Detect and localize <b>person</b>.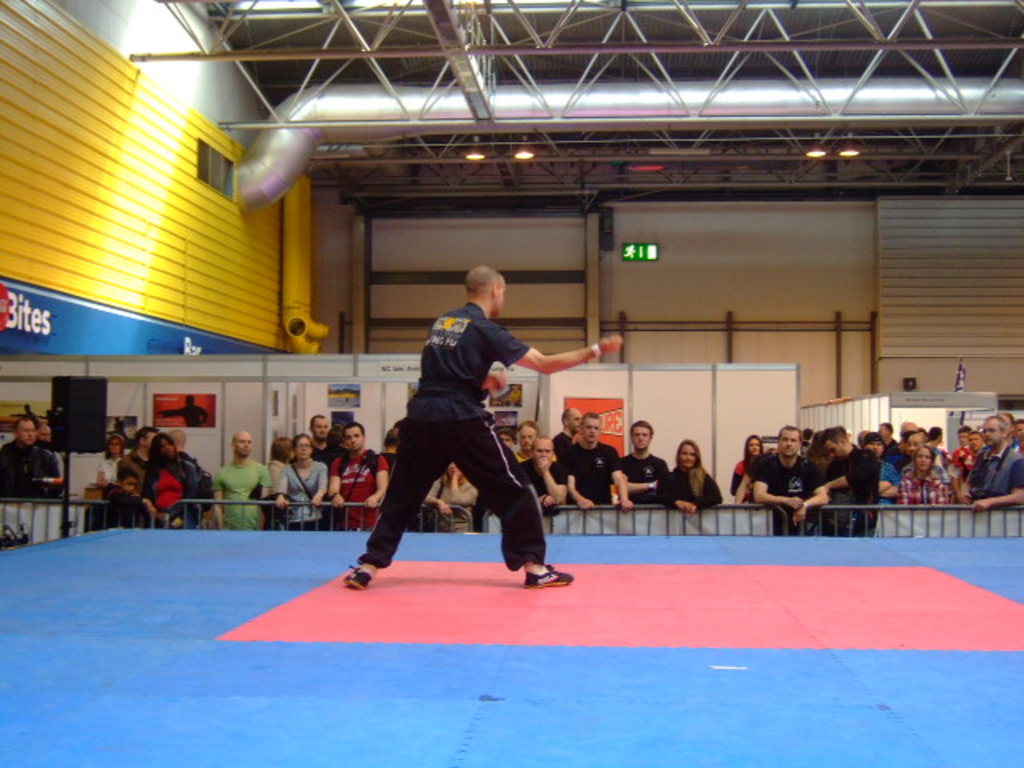
Localized at bbox=[898, 421, 933, 469].
